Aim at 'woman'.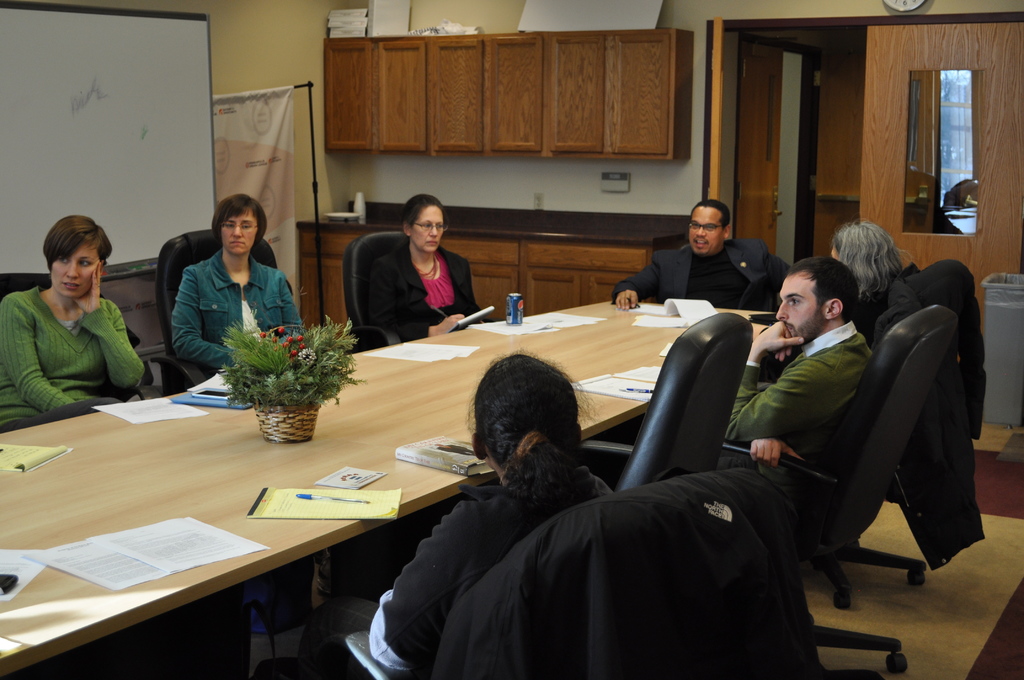
Aimed at bbox=[829, 225, 915, 343].
